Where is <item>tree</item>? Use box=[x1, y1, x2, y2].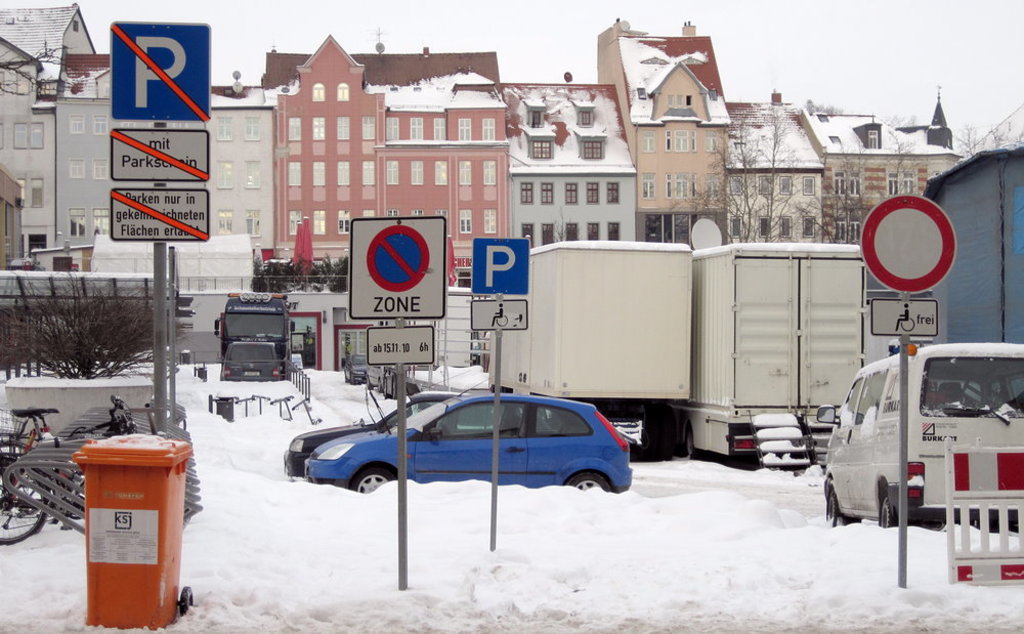
box=[19, 279, 200, 386].
